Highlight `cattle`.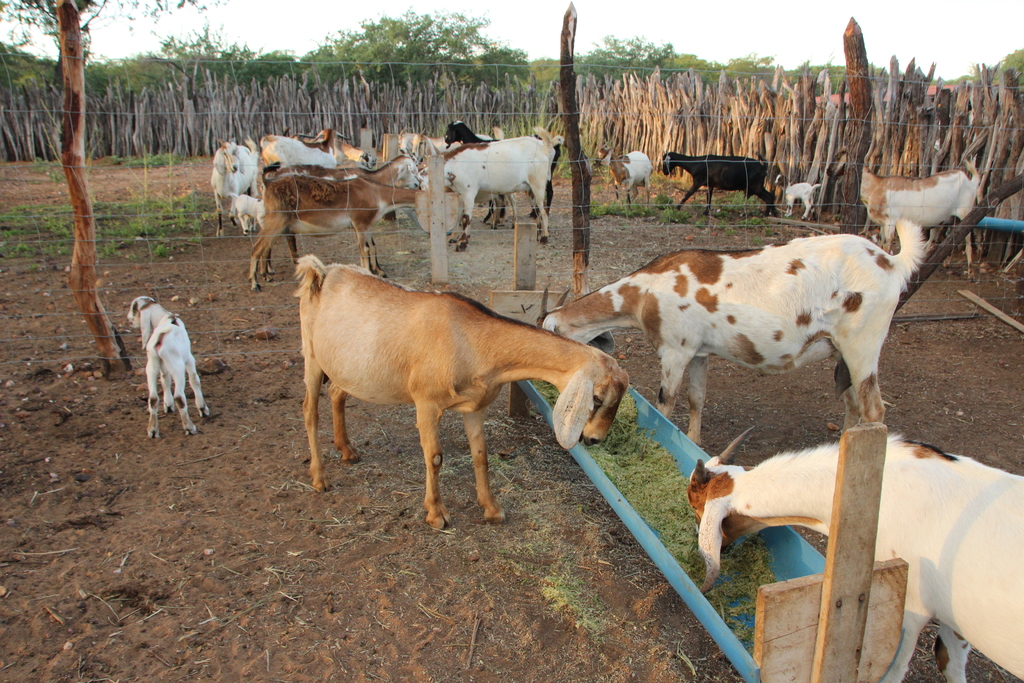
Highlighted region: Rect(228, 195, 264, 233).
